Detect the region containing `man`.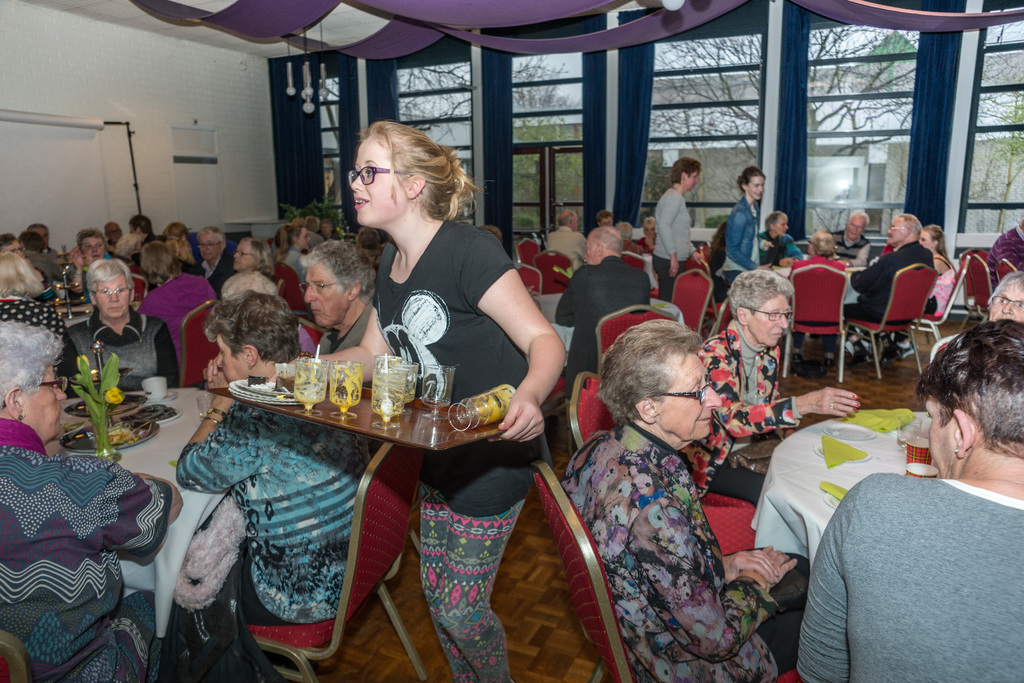
detection(127, 214, 165, 250).
